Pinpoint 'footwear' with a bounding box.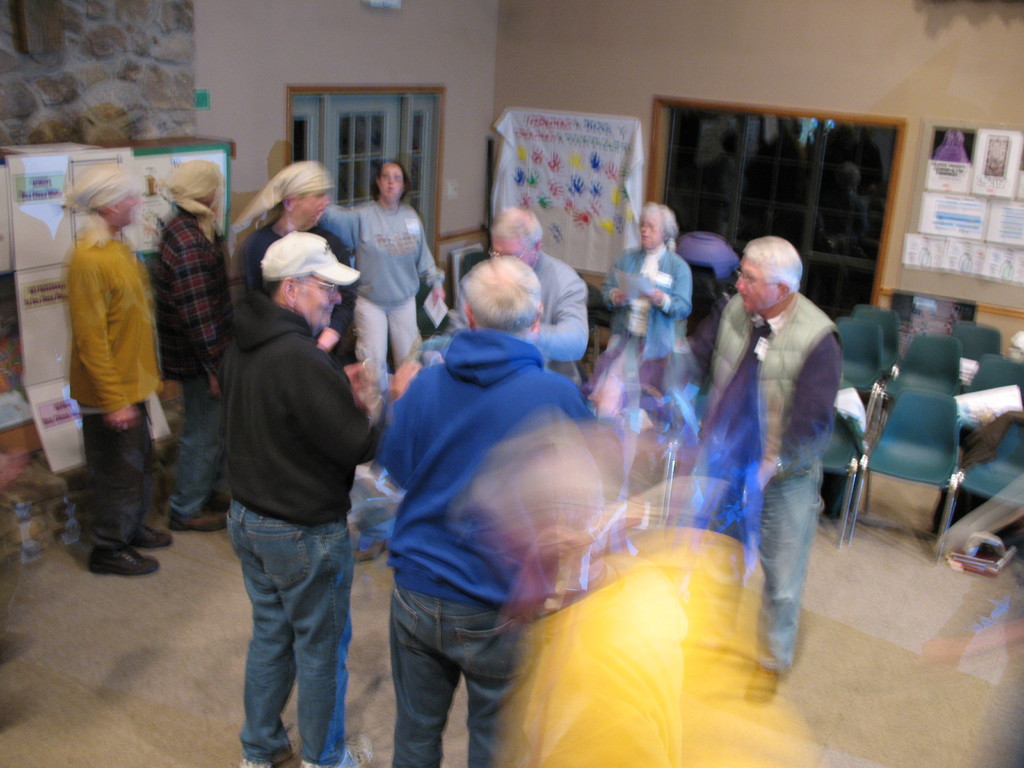
BBox(76, 545, 159, 572).
